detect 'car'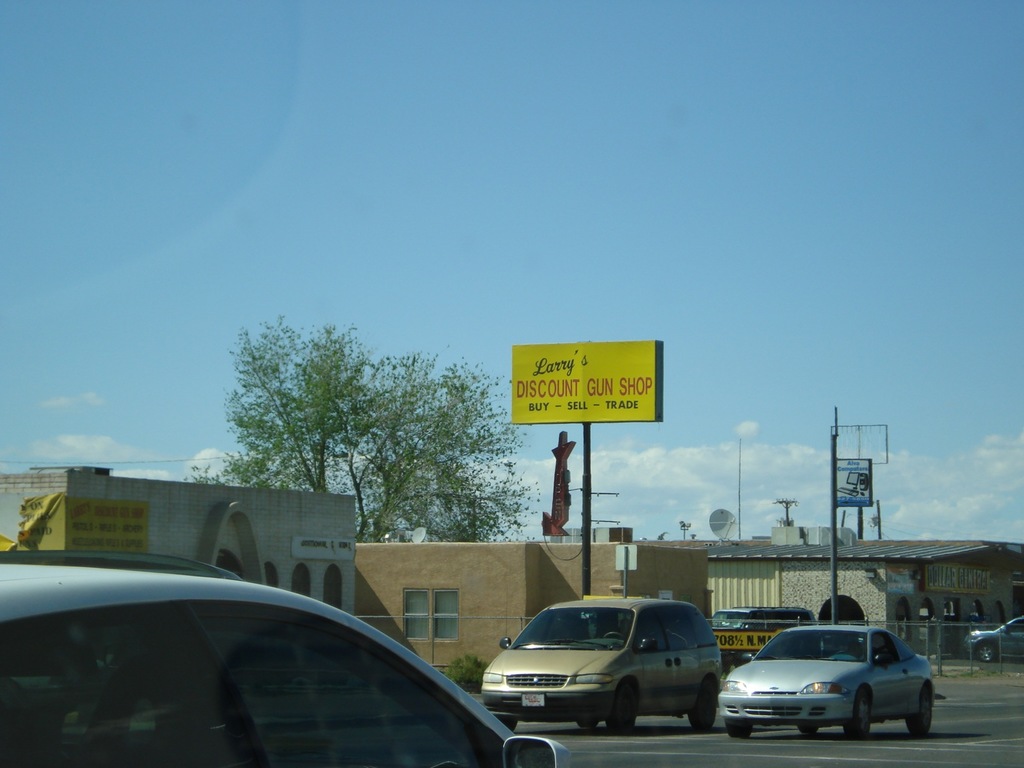
[x1=0, y1=545, x2=575, y2=767]
